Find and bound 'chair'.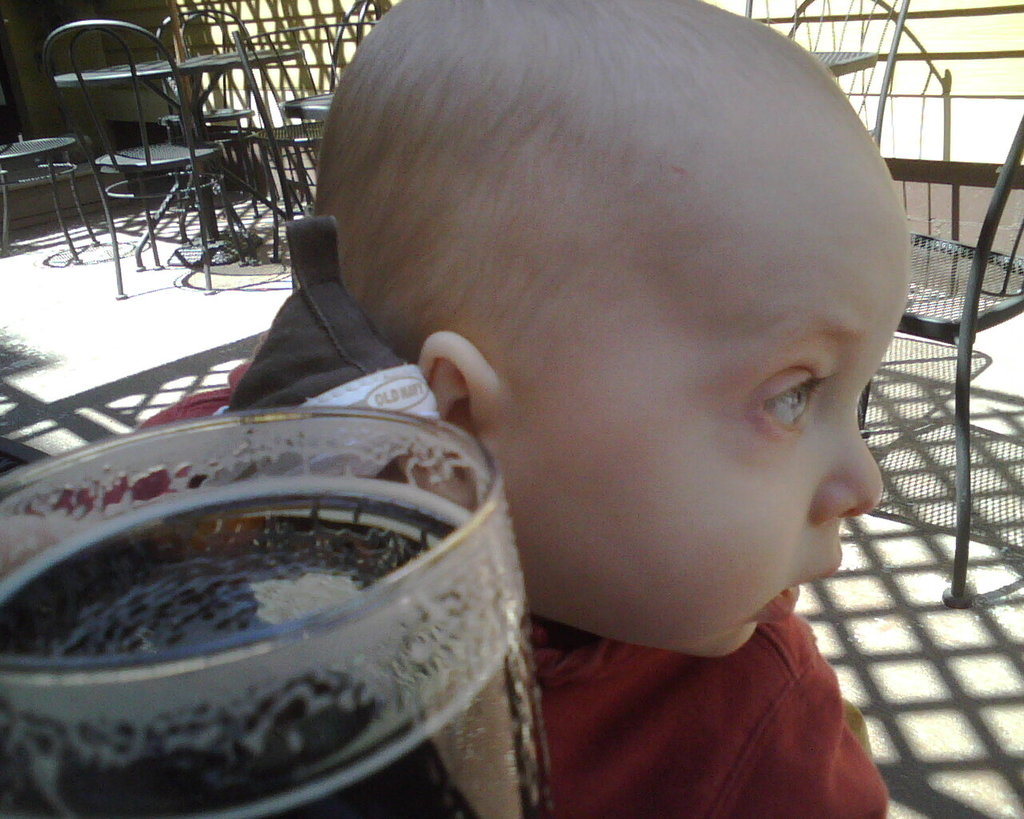
Bound: [744,0,911,148].
